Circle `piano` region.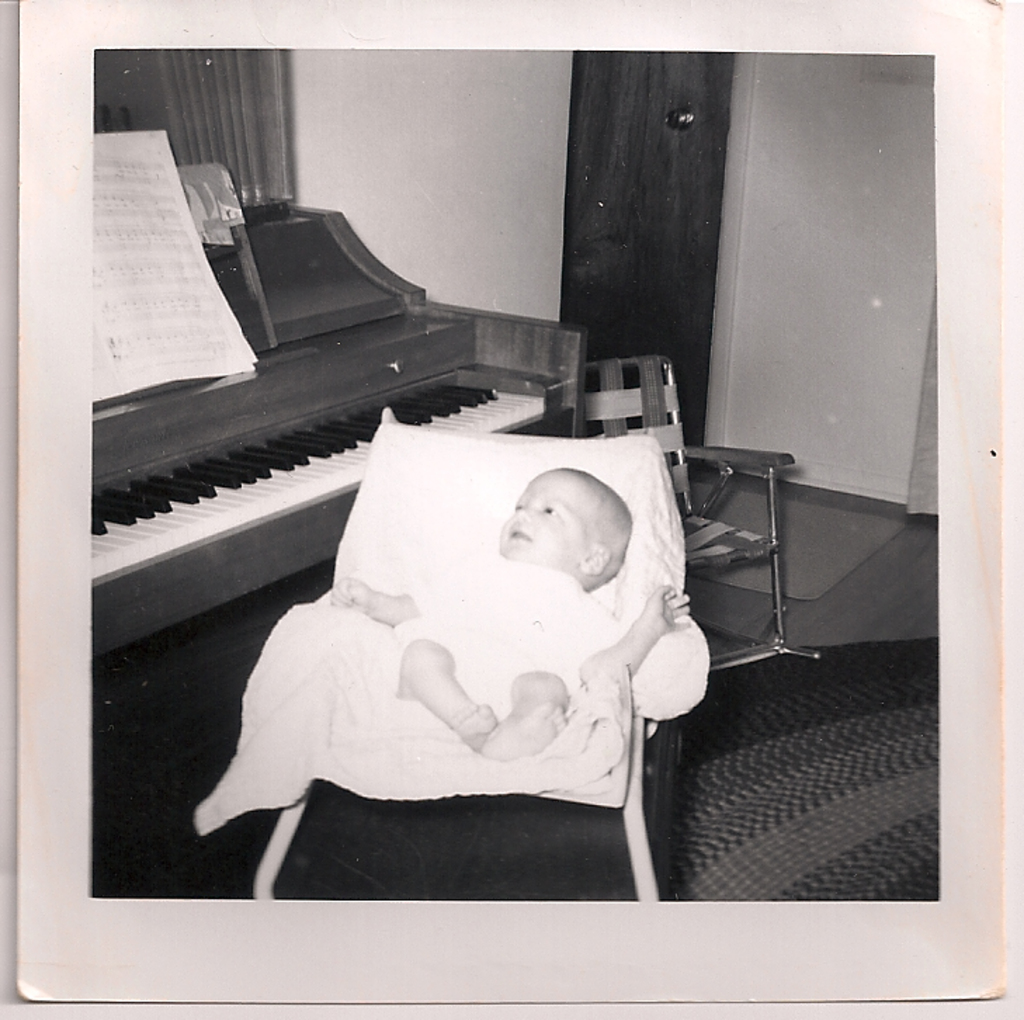
Region: detection(28, 211, 556, 698).
